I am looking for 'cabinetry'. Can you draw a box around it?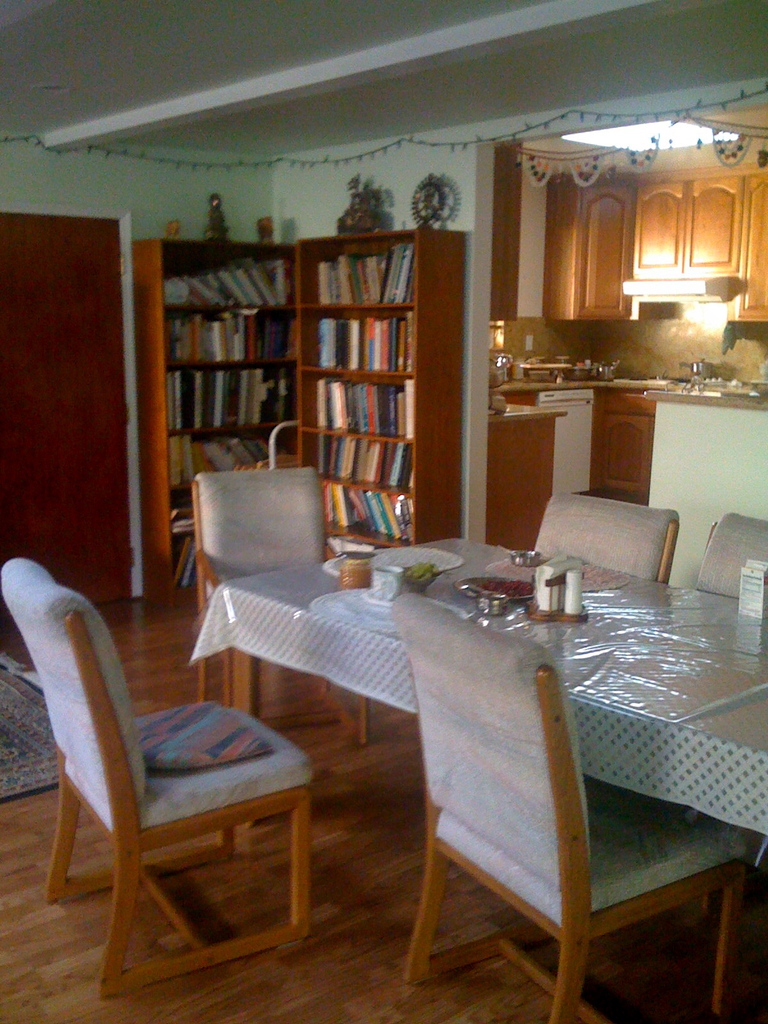
Sure, the bounding box is box=[587, 389, 653, 501].
